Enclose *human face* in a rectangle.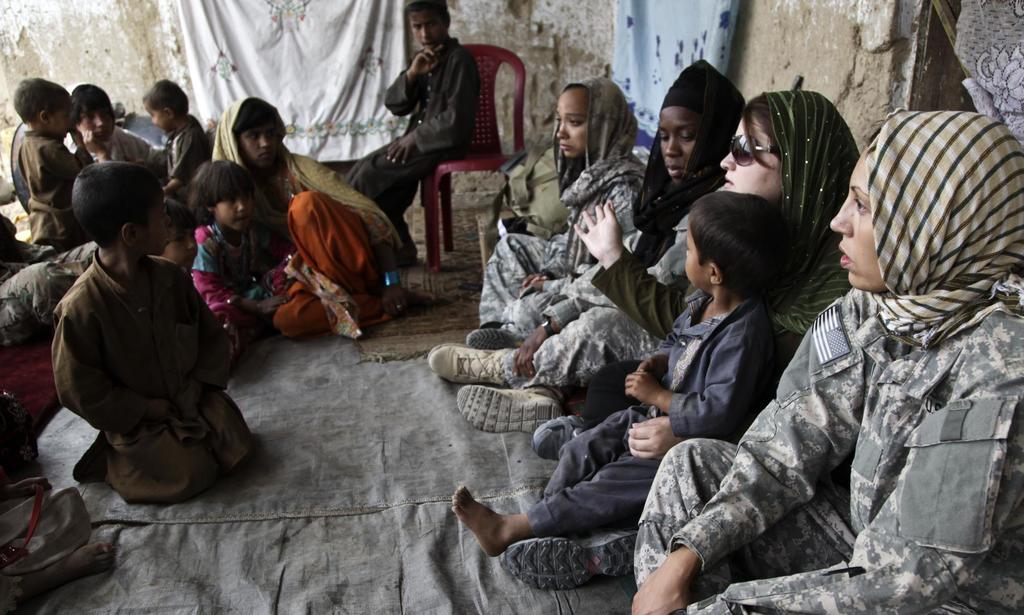
[829, 156, 882, 289].
